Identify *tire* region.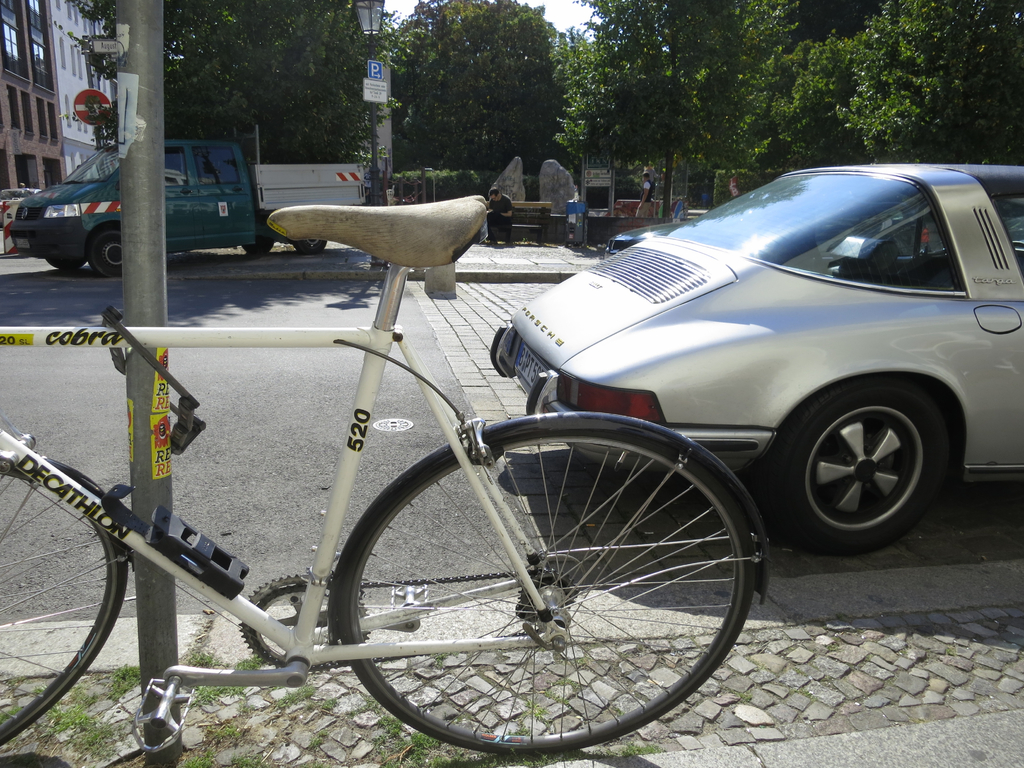
Region: box=[243, 243, 272, 257].
